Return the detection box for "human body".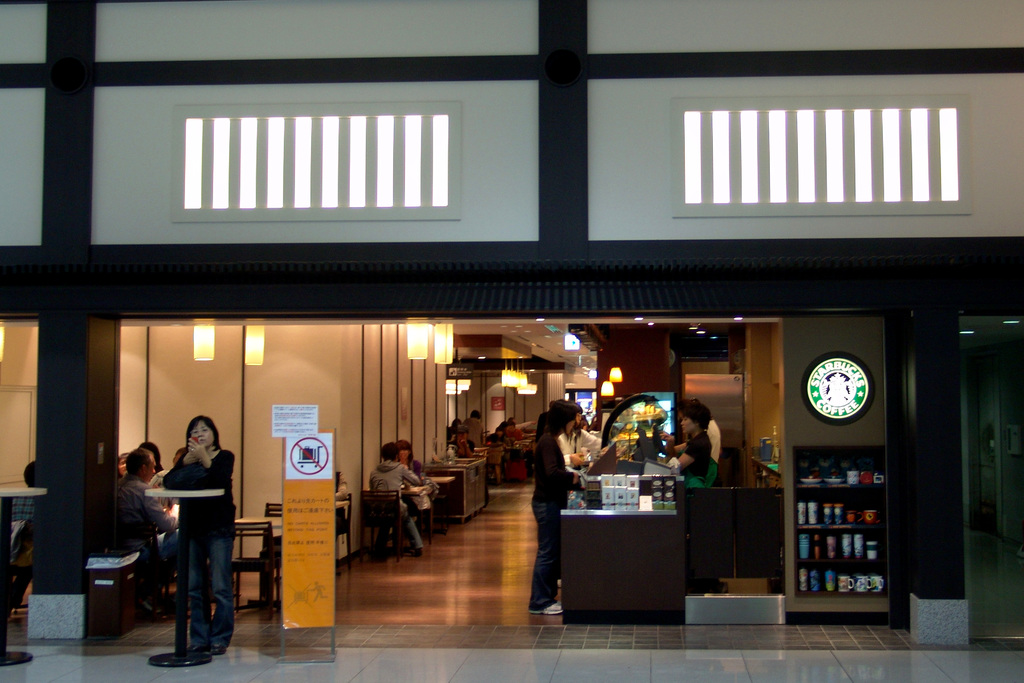
left=399, top=441, right=426, bottom=477.
